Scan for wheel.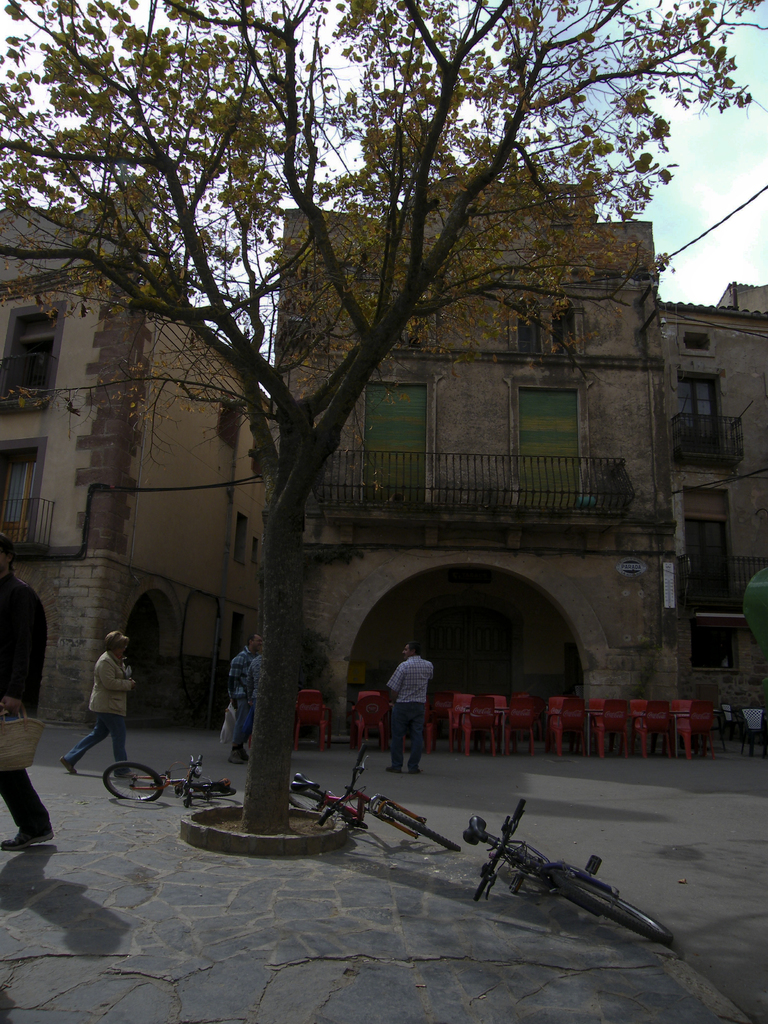
Scan result: (378,800,471,861).
